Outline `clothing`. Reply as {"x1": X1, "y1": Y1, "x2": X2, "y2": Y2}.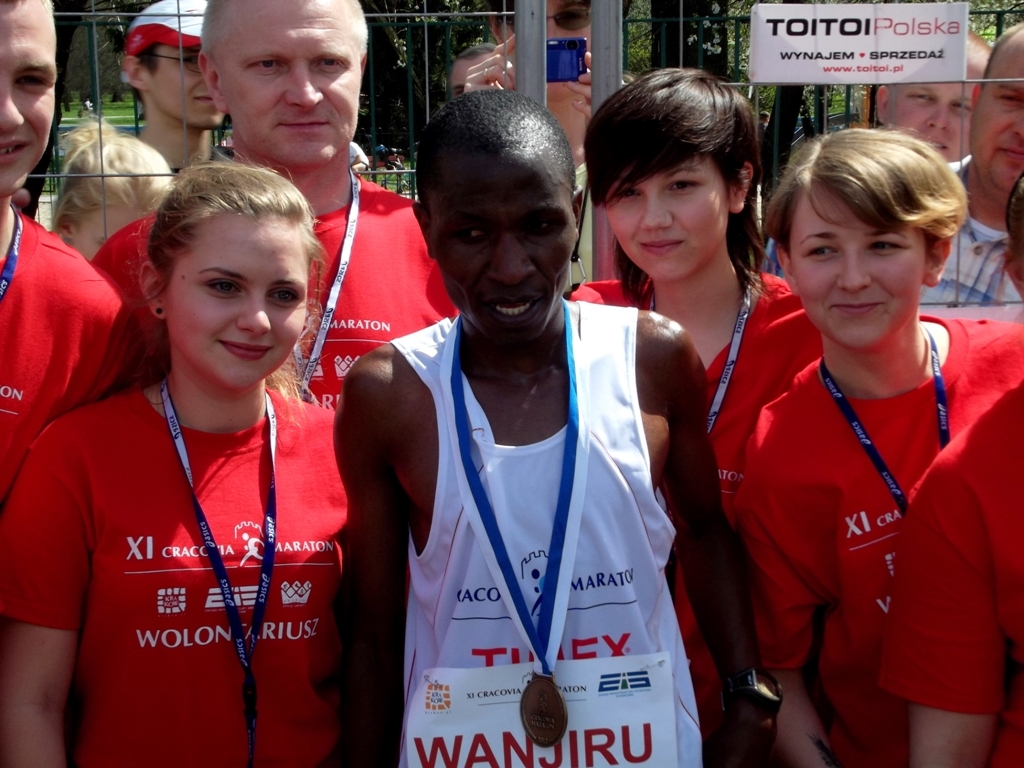
{"x1": 100, "y1": 172, "x2": 459, "y2": 404}.
